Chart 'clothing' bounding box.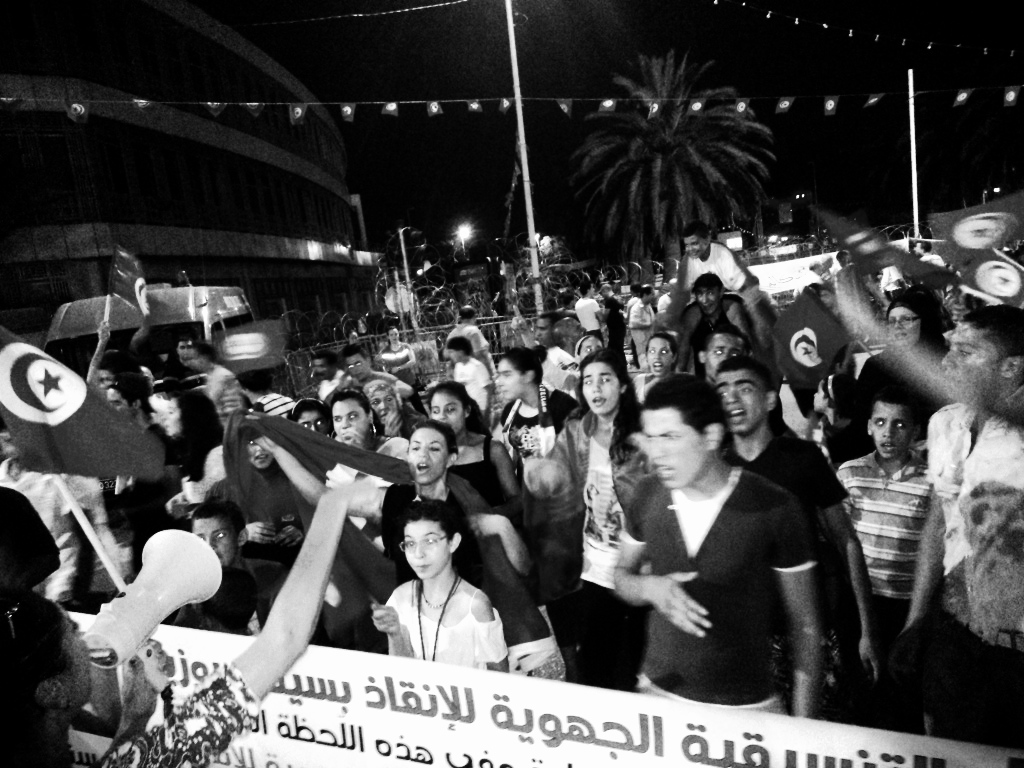
Charted: 837, 446, 933, 664.
